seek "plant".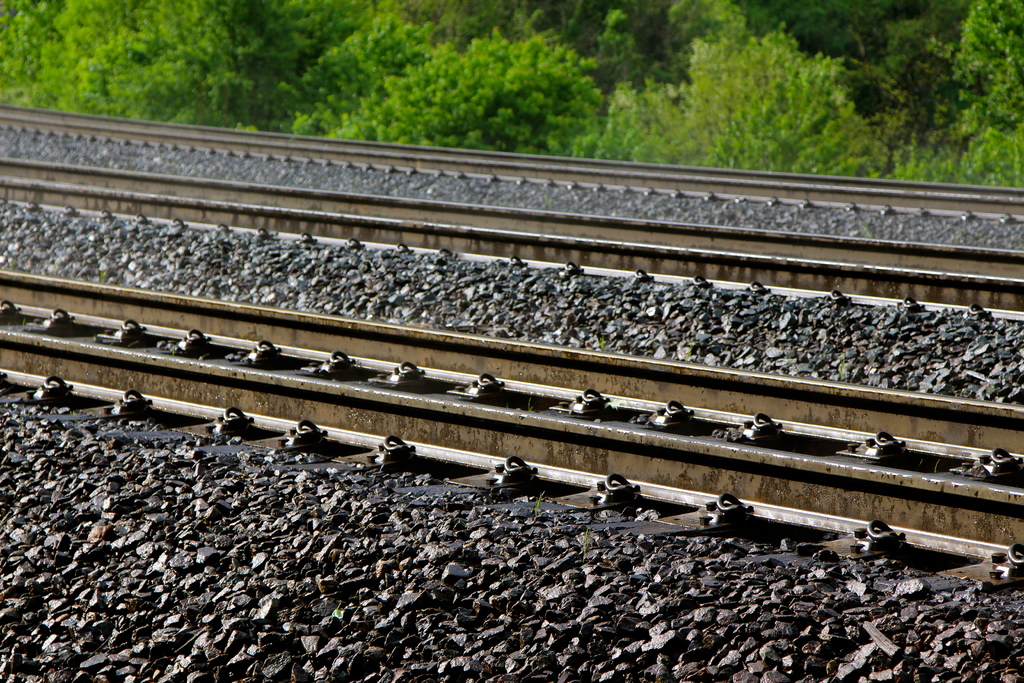
bbox=[282, 7, 435, 120].
